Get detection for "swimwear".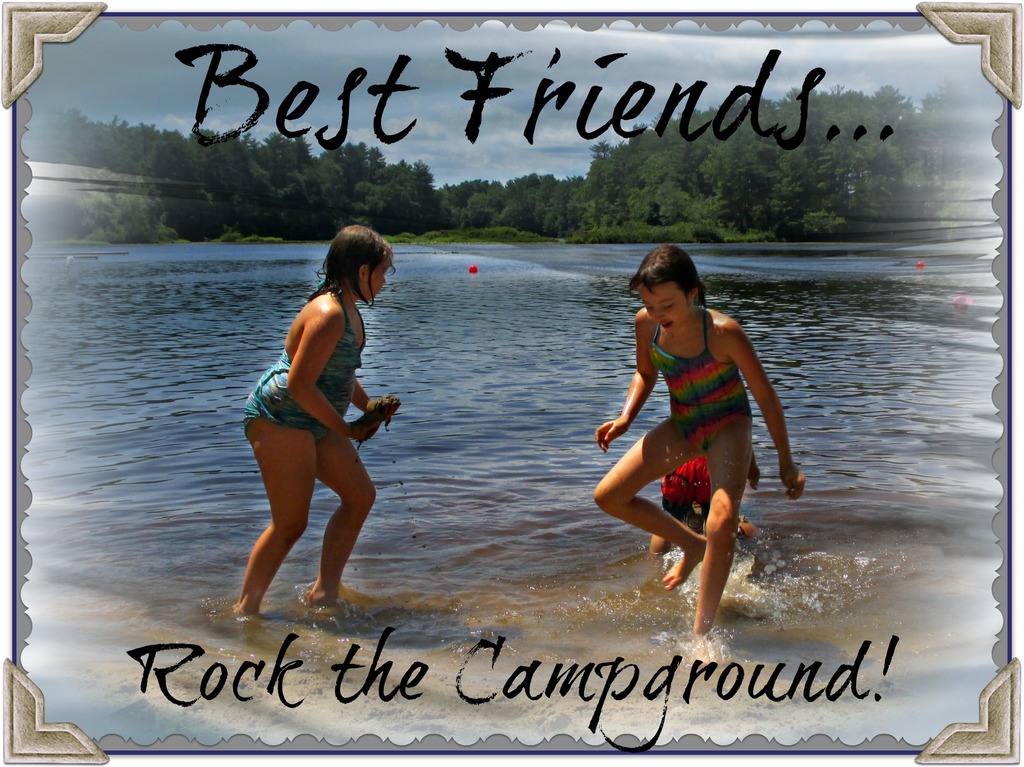
Detection: l=647, t=302, r=753, b=466.
